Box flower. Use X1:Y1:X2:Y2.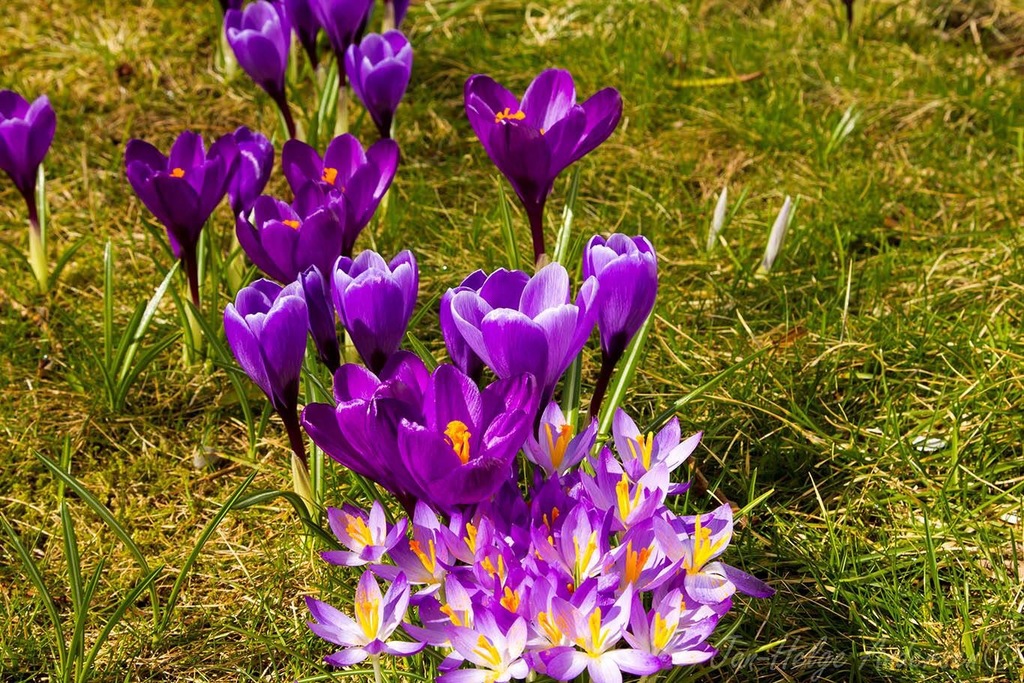
464:75:624:225.
